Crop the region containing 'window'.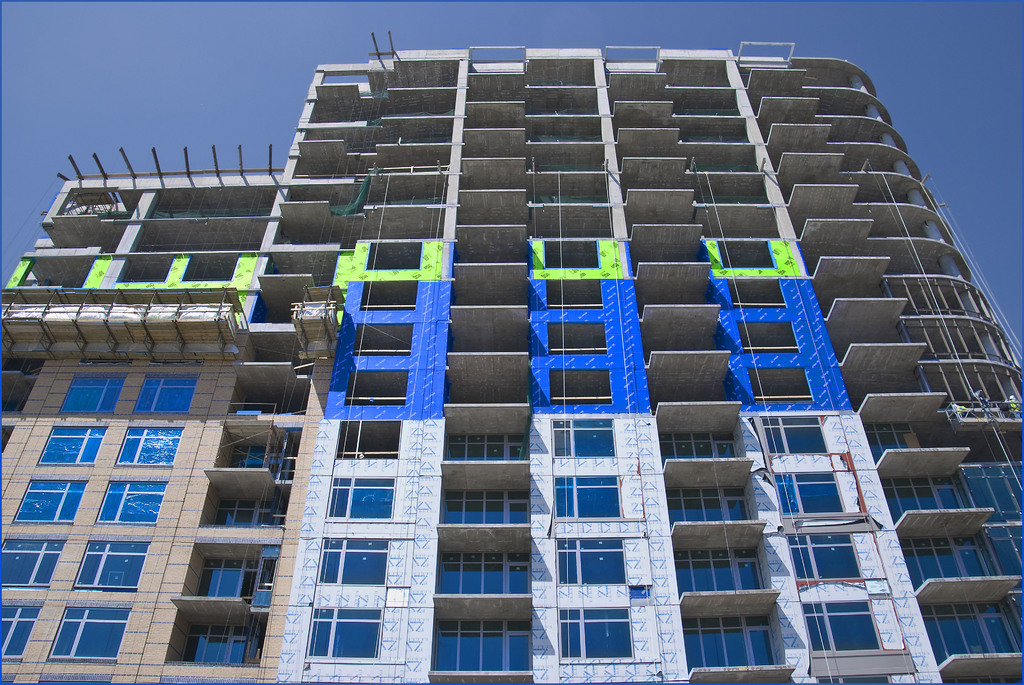
Crop region: 444 551 533 595.
